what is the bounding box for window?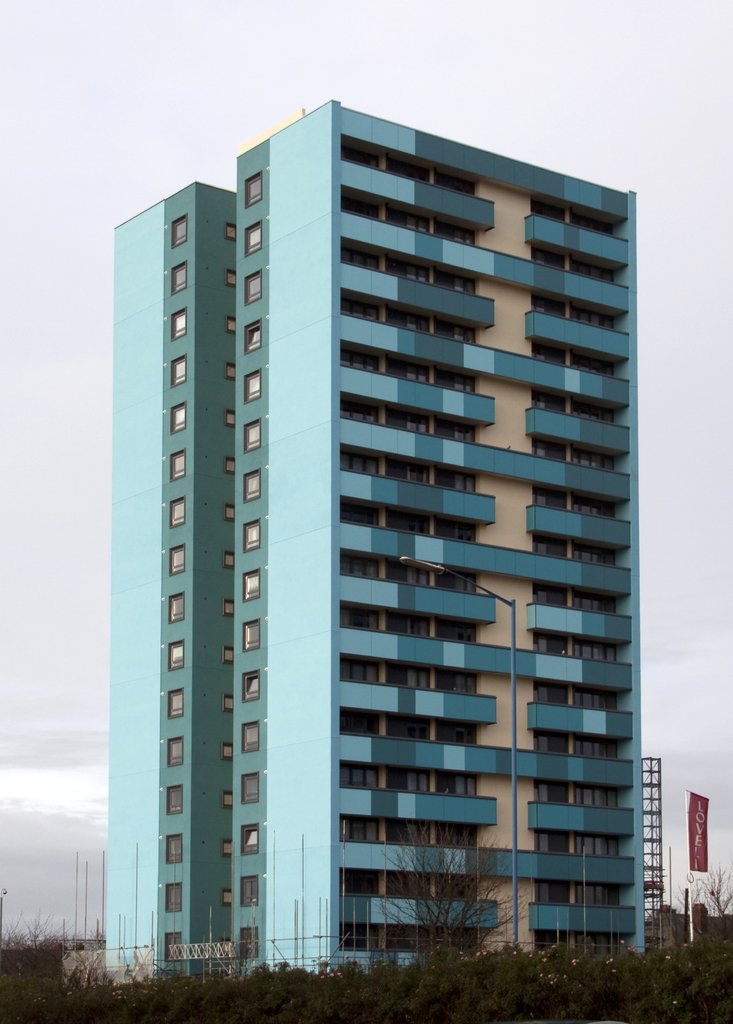
bbox=[574, 732, 618, 755].
